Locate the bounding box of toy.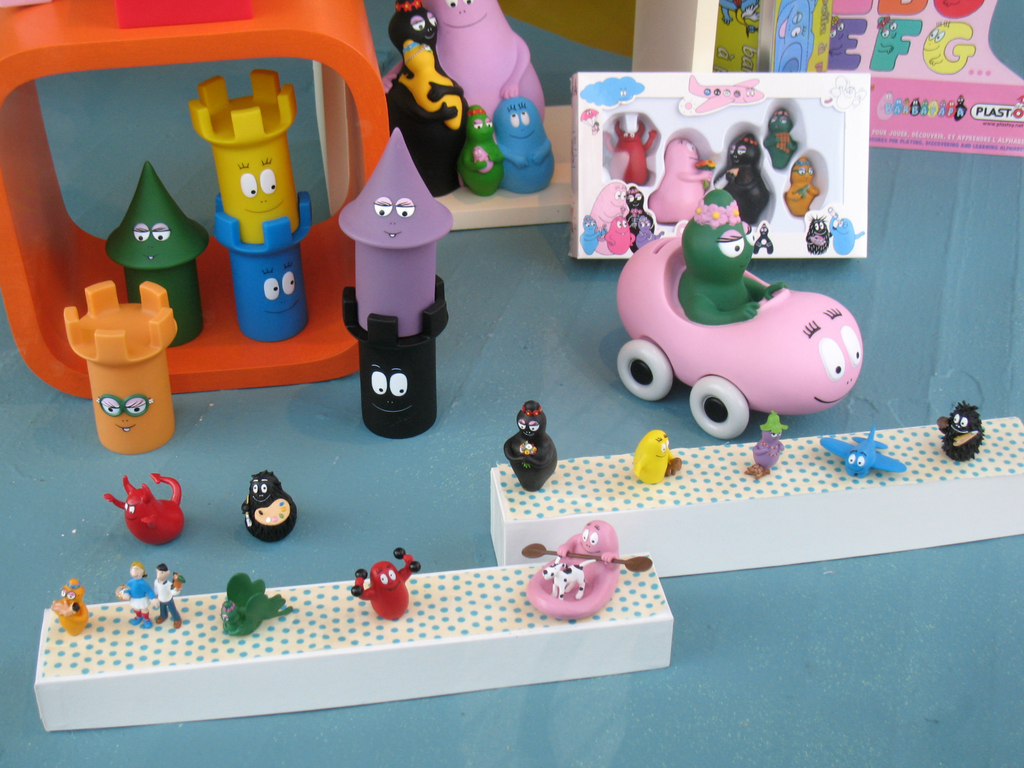
Bounding box: 186:69:310:346.
